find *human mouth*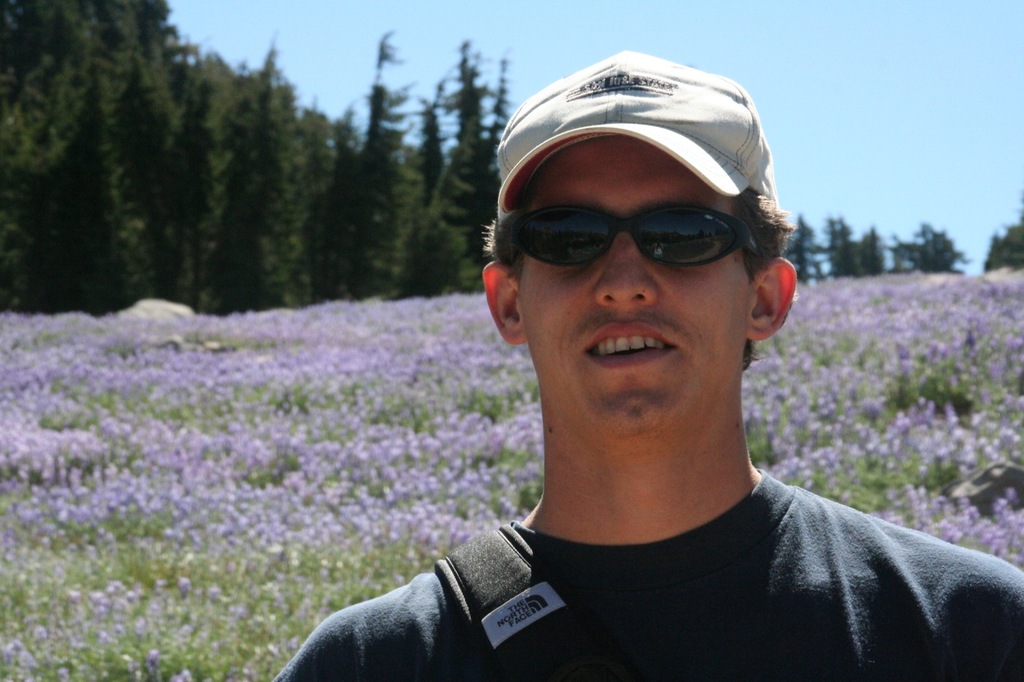
x1=582, y1=322, x2=678, y2=371
